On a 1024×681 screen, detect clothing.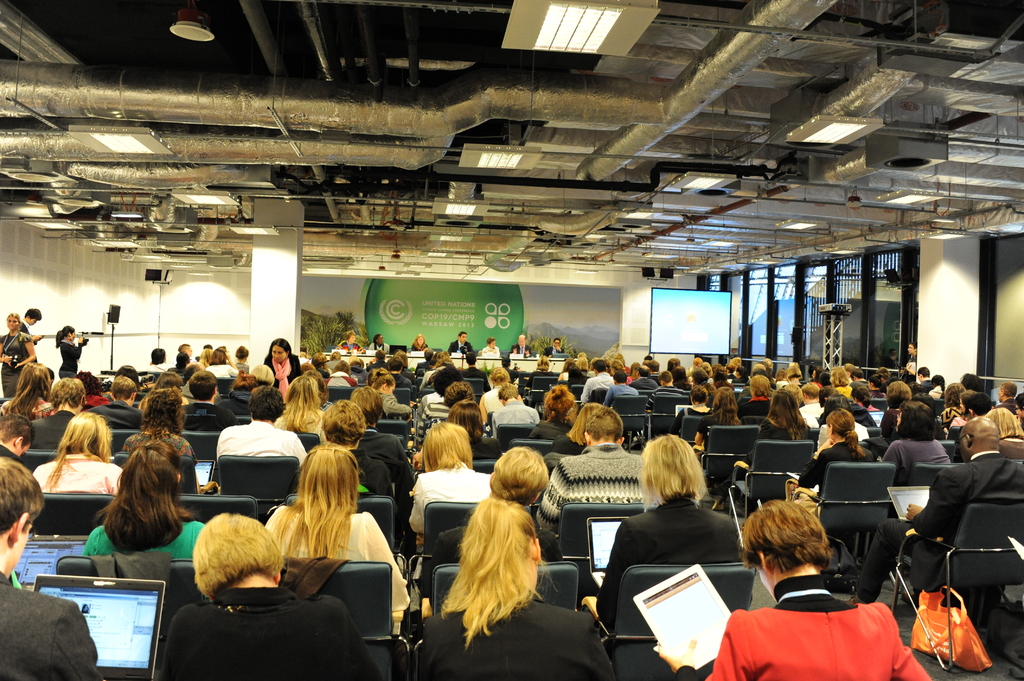
x1=737 y1=397 x2=771 y2=416.
